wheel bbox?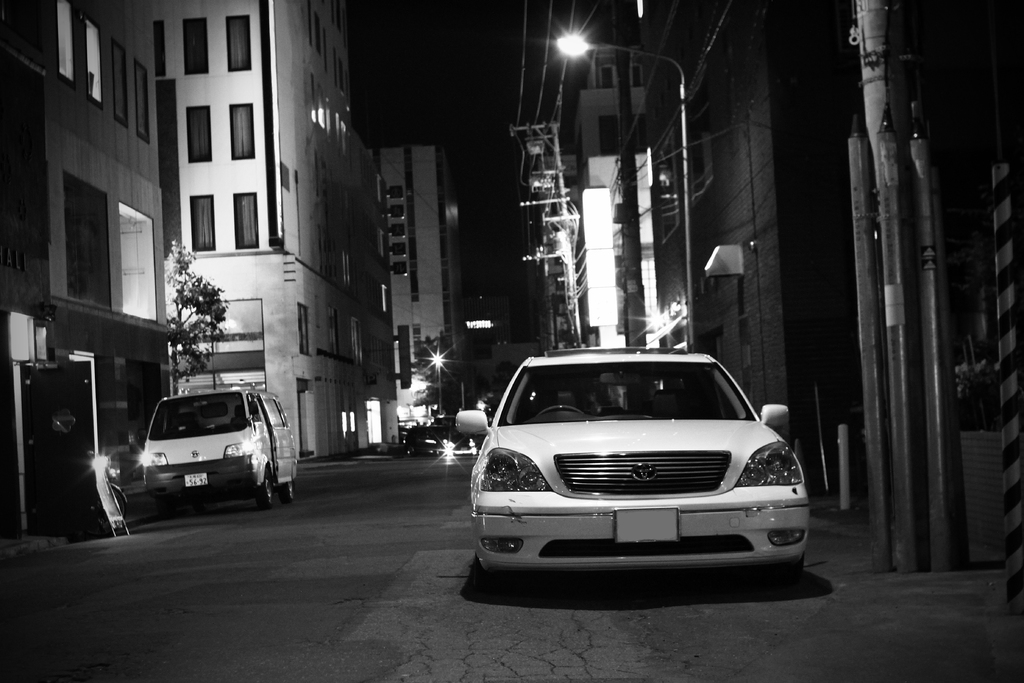
l=250, t=470, r=276, b=504
